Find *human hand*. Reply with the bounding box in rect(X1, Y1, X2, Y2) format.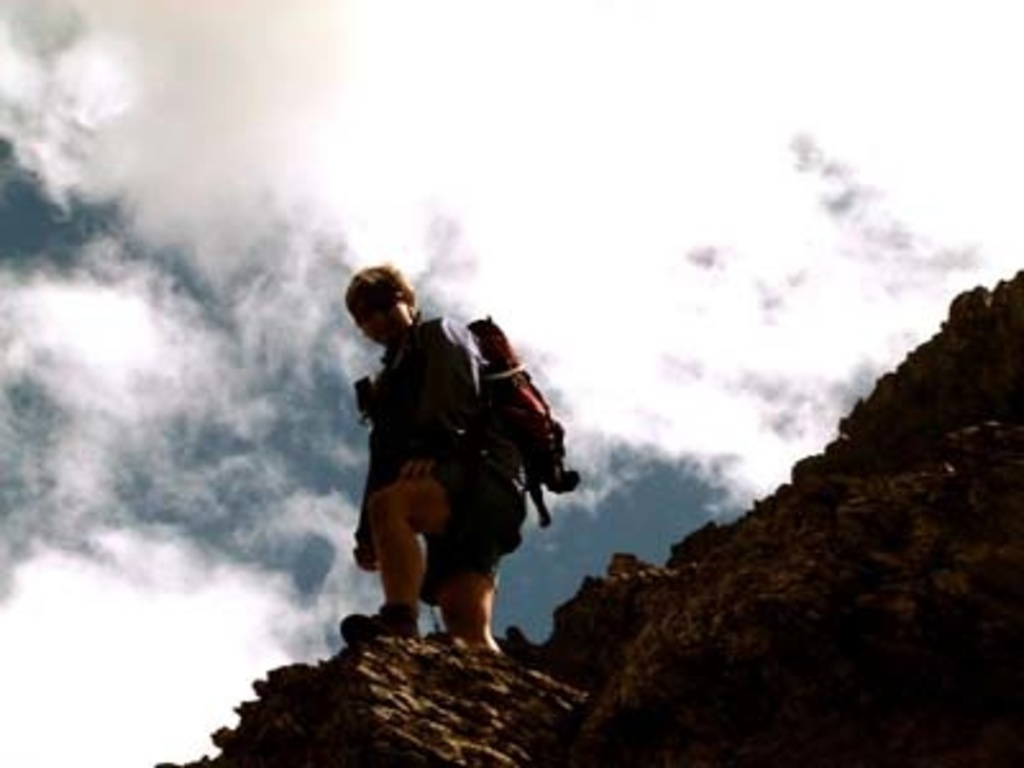
rect(353, 530, 381, 571).
